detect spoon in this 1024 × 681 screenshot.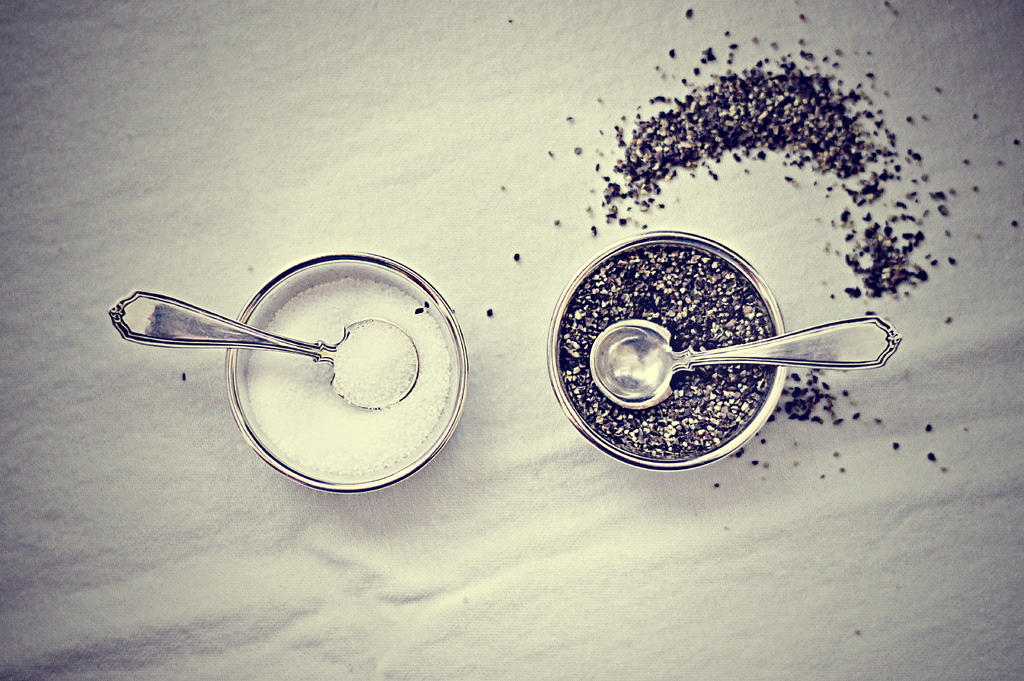
Detection: 589 316 901 410.
